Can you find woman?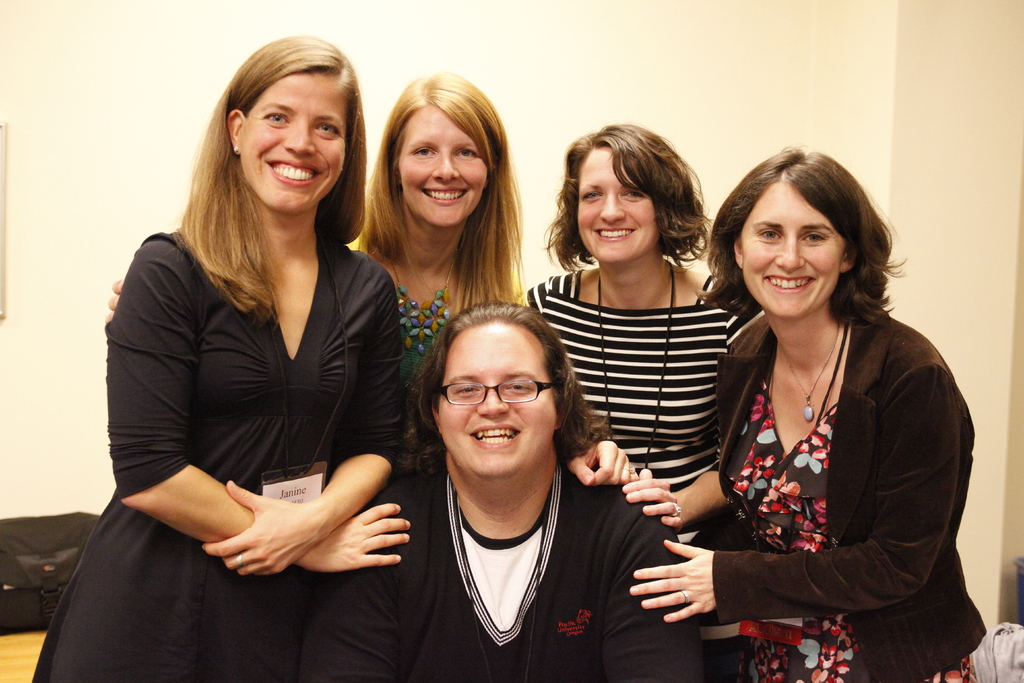
Yes, bounding box: (left=289, top=300, right=706, bottom=682).
